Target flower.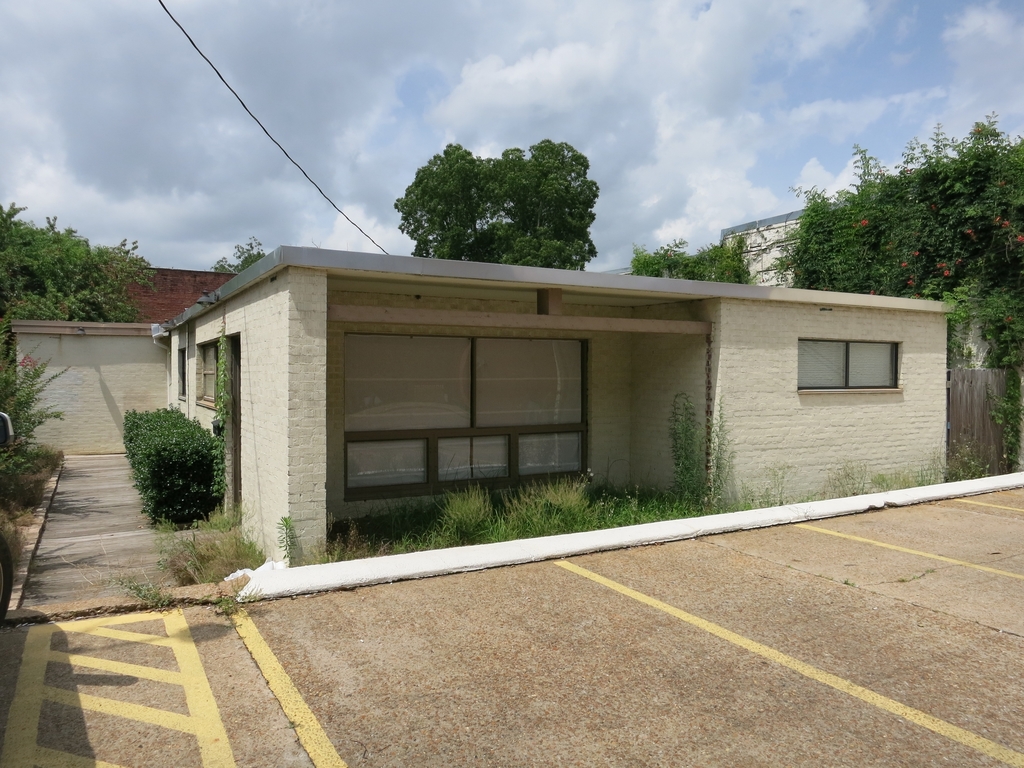
Target region: bbox(1000, 221, 1011, 228).
